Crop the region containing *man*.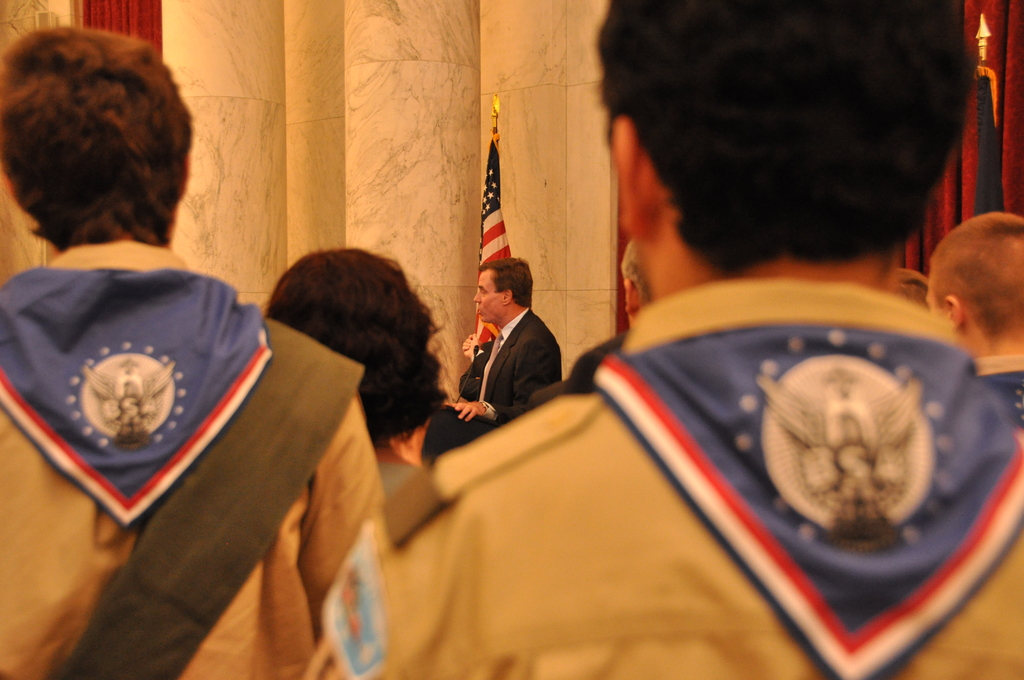
Crop region: (925, 211, 1023, 425).
